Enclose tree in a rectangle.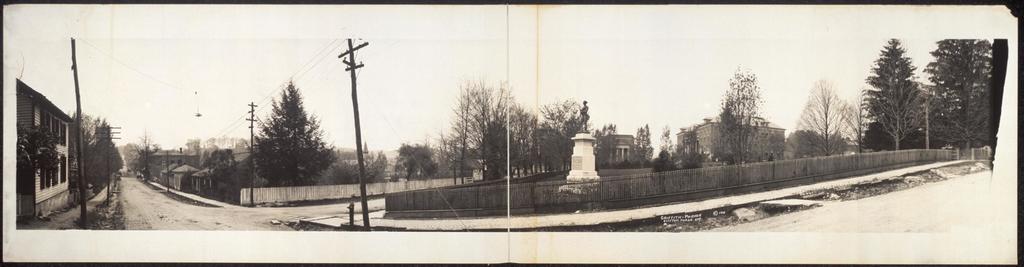
l=635, t=126, r=649, b=166.
